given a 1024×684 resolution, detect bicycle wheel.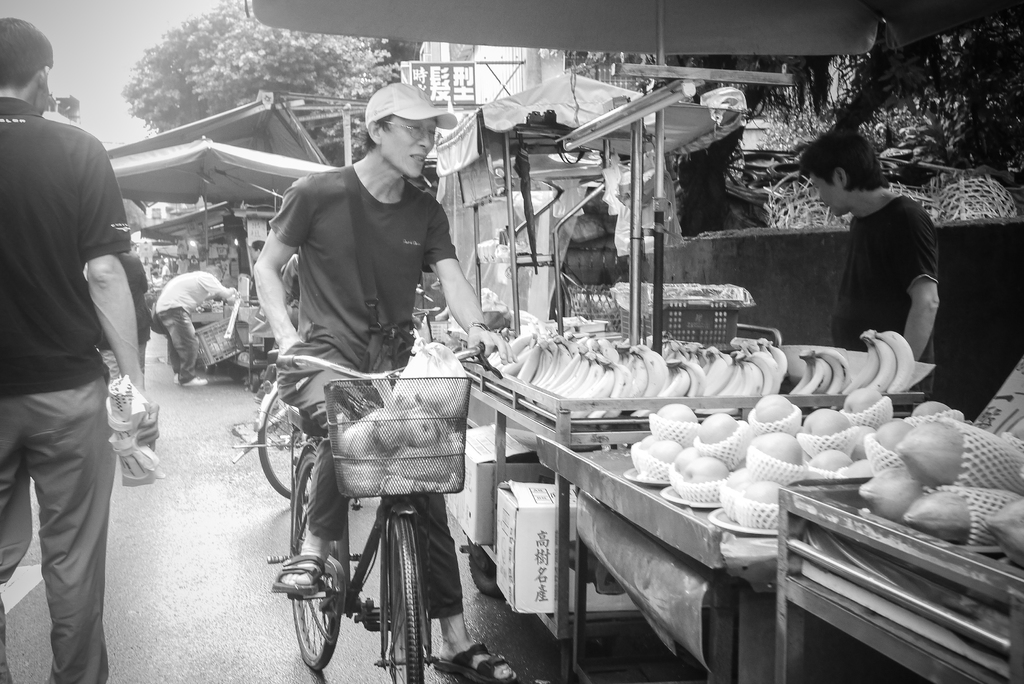
x1=387, y1=521, x2=422, y2=683.
